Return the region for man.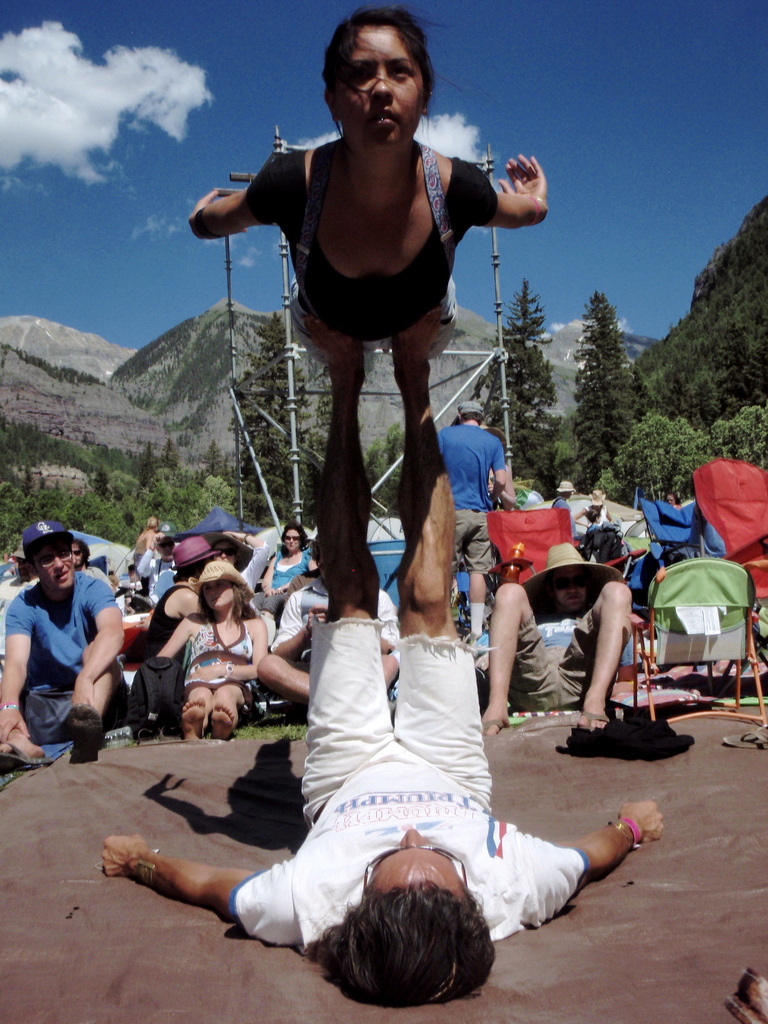
x1=97, y1=337, x2=662, y2=1003.
